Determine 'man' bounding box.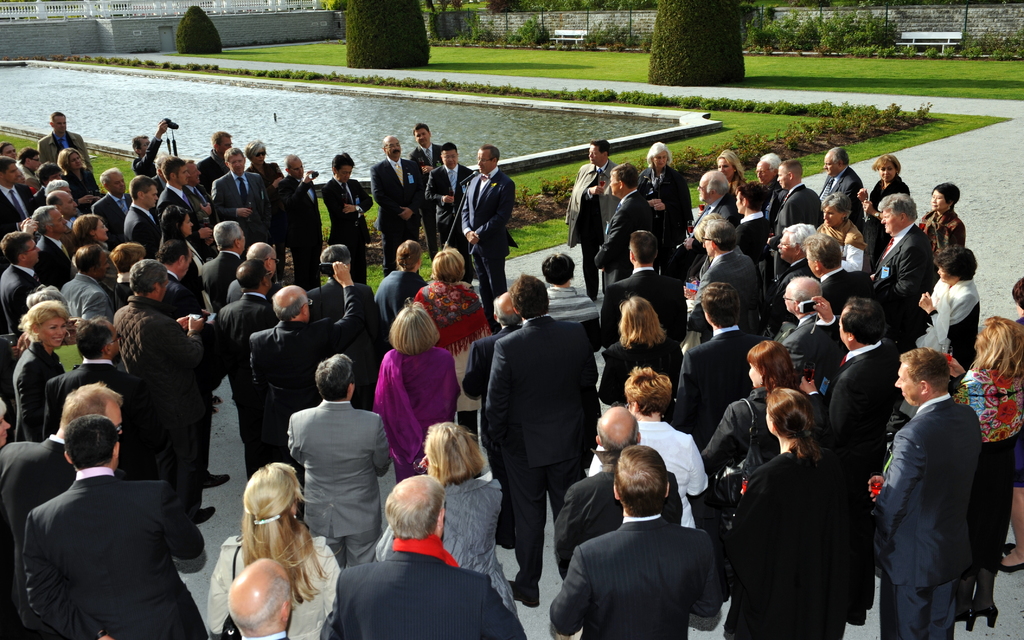
Determined: Rect(730, 181, 774, 269).
